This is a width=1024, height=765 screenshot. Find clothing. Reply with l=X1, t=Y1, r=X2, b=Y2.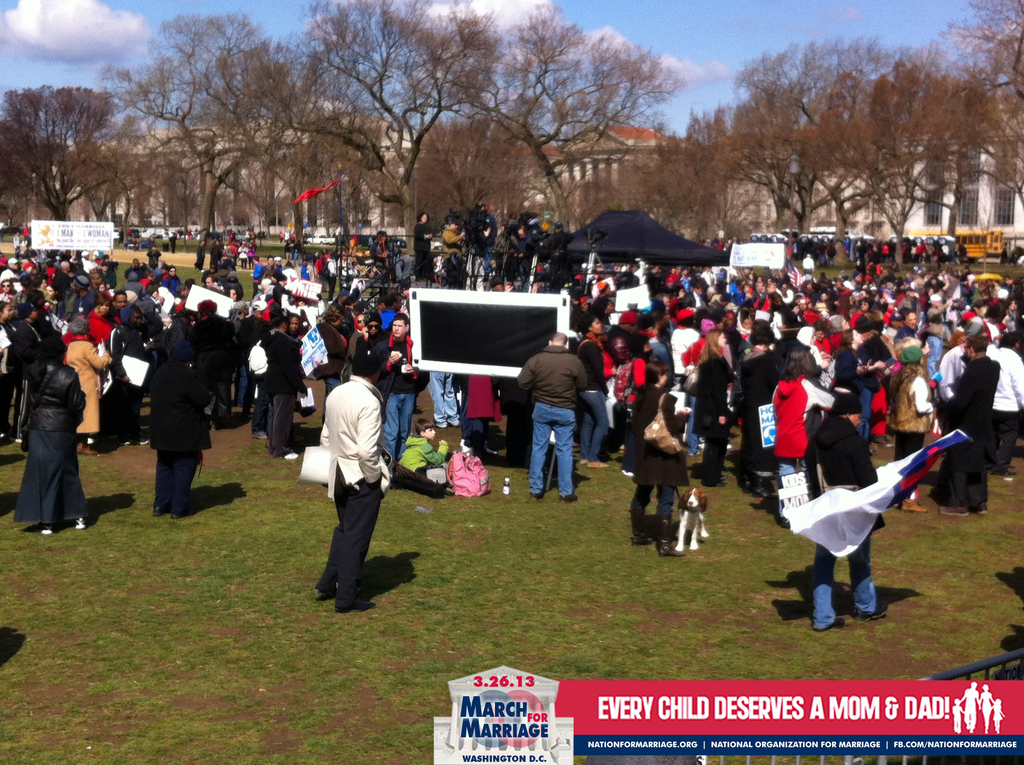
l=260, t=335, r=300, b=455.
